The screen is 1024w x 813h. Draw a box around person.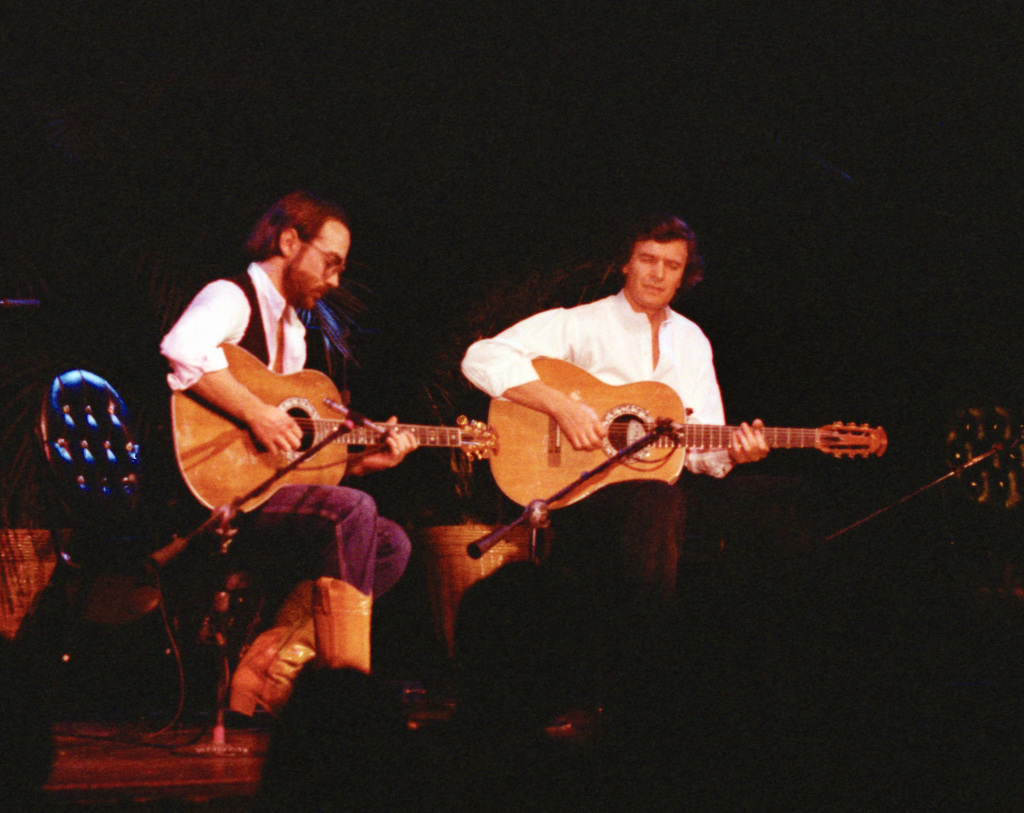
select_region(465, 214, 769, 602).
